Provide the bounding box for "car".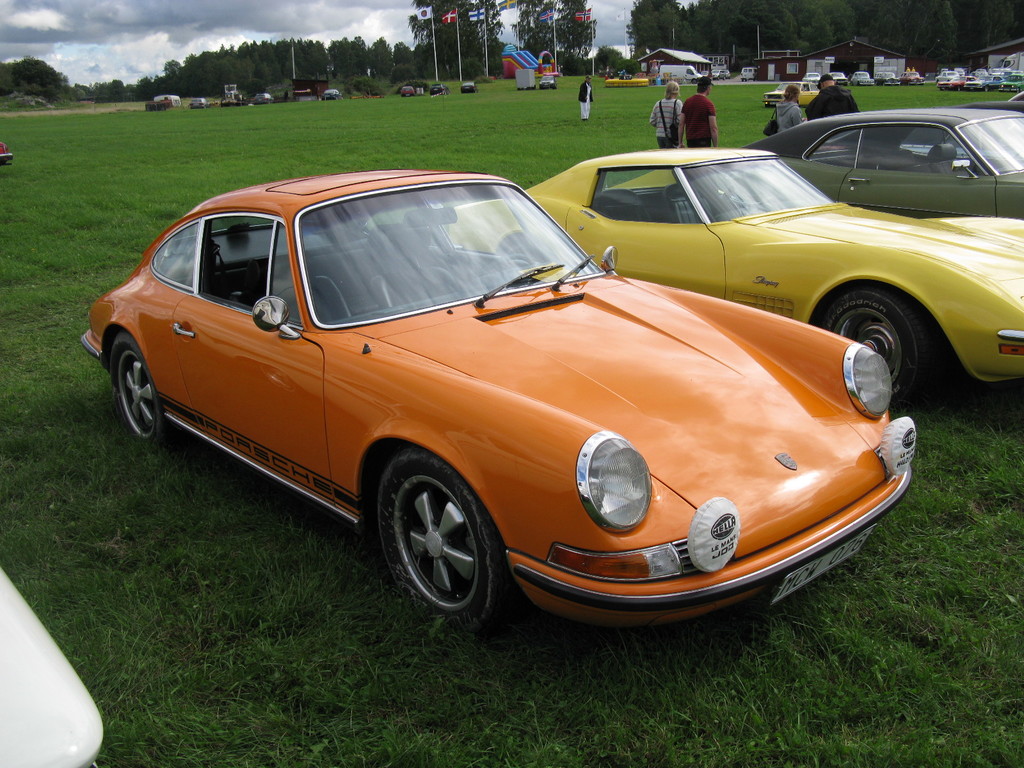
Rect(938, 68, 1023, 94).
